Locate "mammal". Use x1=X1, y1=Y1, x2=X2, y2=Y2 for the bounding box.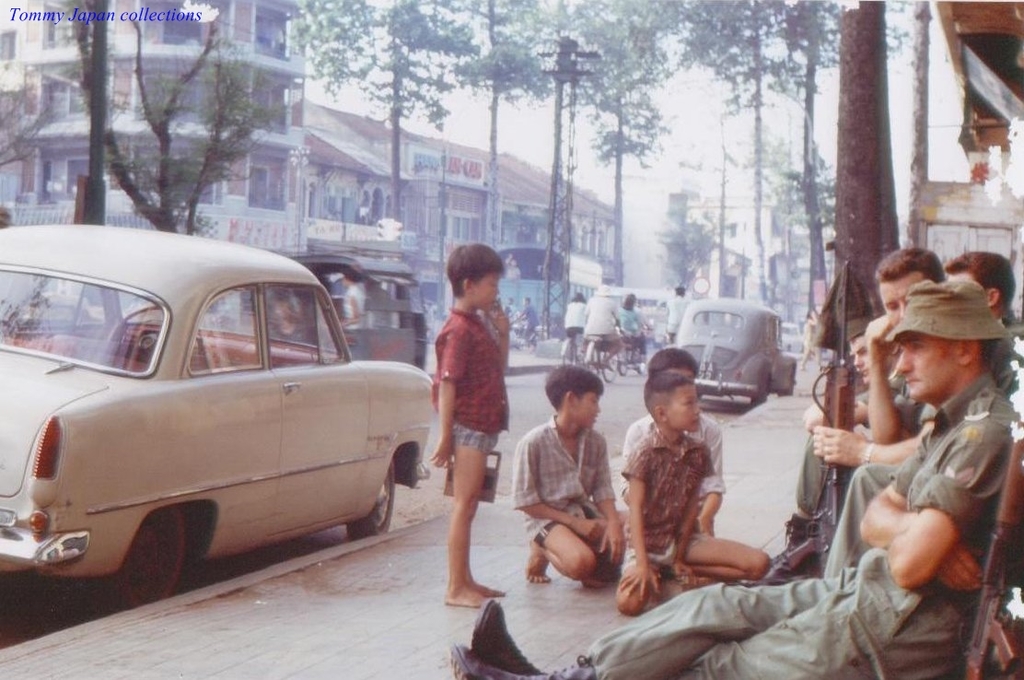
x1=632, y1=299, x2=650, y2=366.
